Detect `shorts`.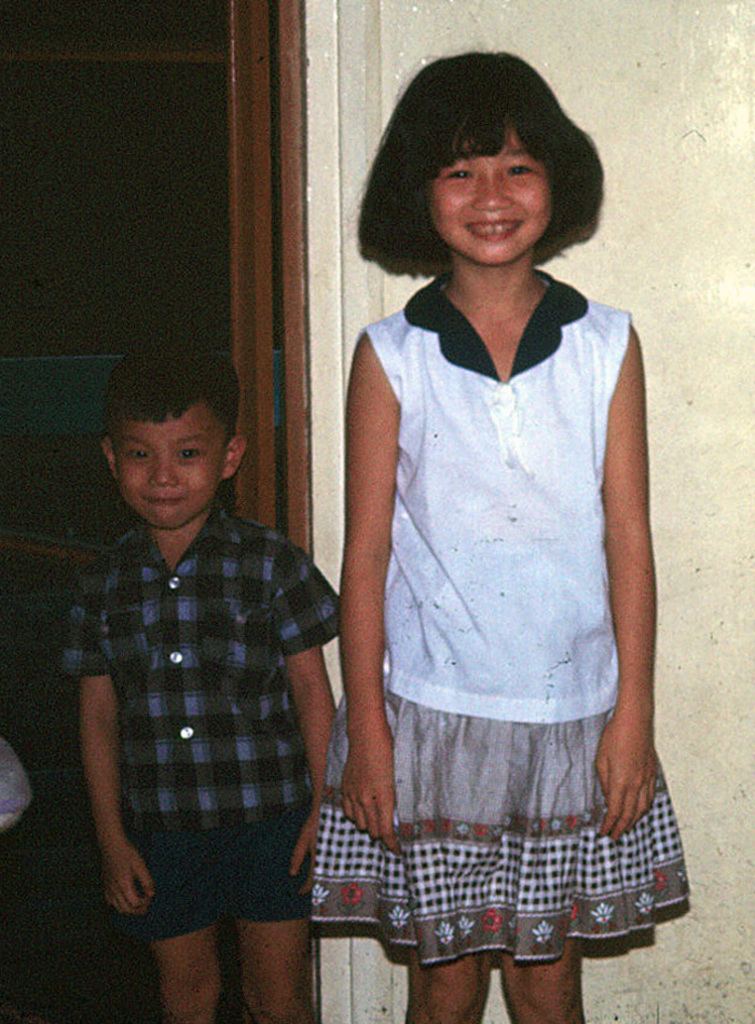
Detected at <region>125, 787, 324, 938</region>.
